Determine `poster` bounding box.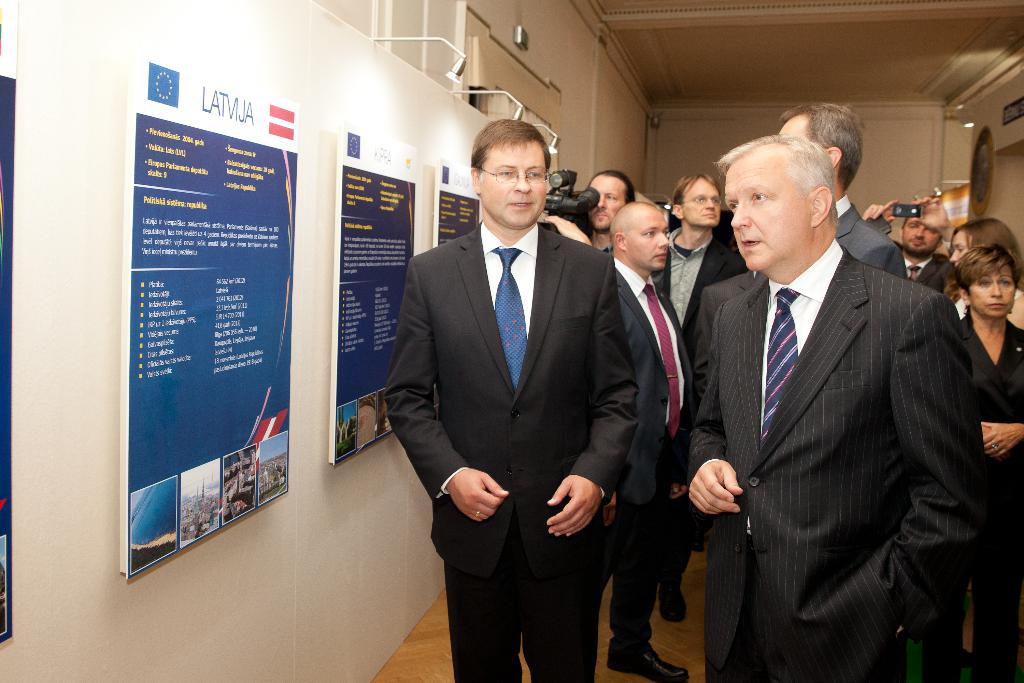
Determined: 111 56 307 583.
